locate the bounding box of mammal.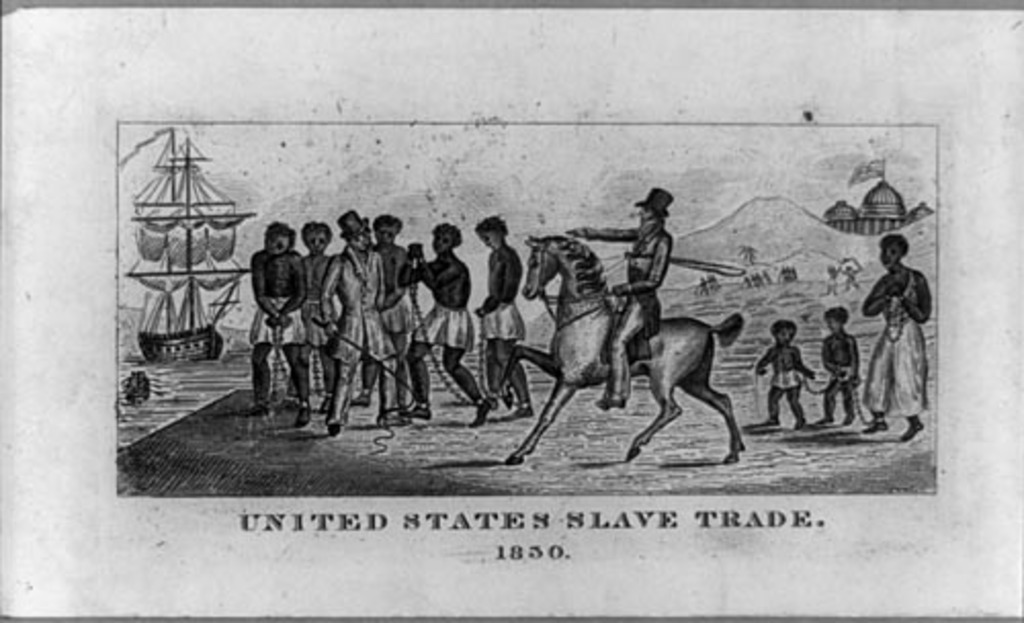
Bounding box: Rect(406, 223, 496, 428).
